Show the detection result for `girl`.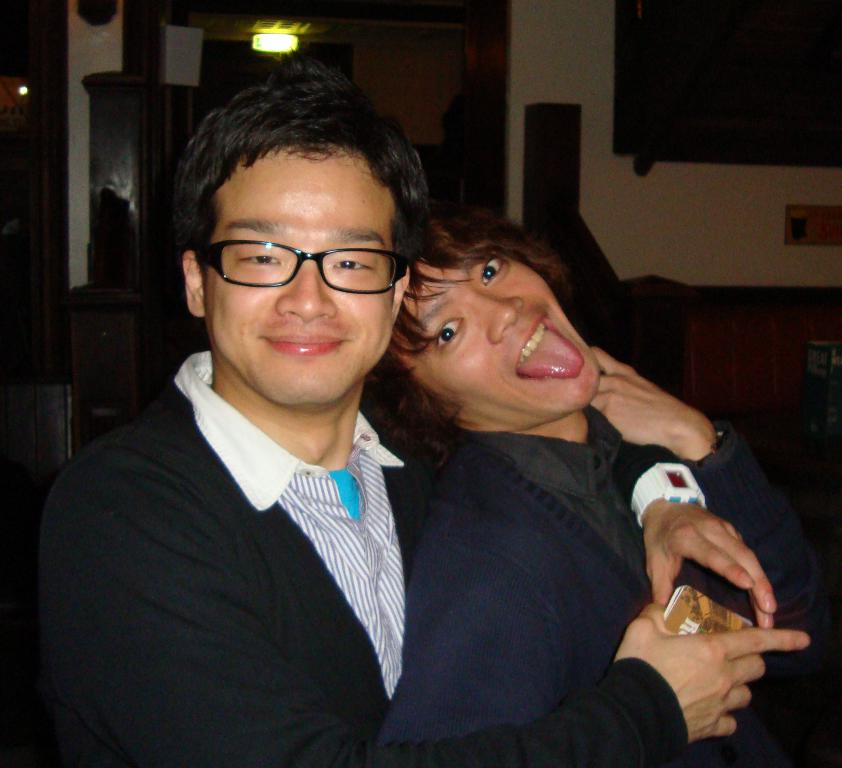
bbox=[360, 201, 841, 767].
